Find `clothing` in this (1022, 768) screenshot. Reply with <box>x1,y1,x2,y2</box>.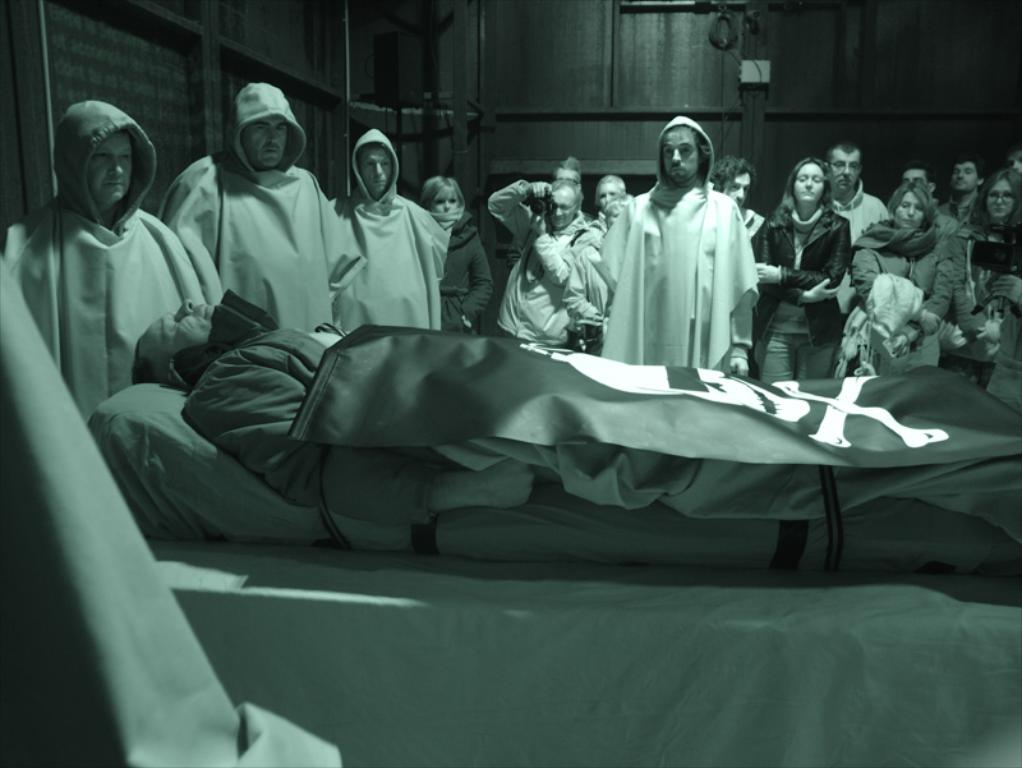
<box>736,208,765,236</box>.
